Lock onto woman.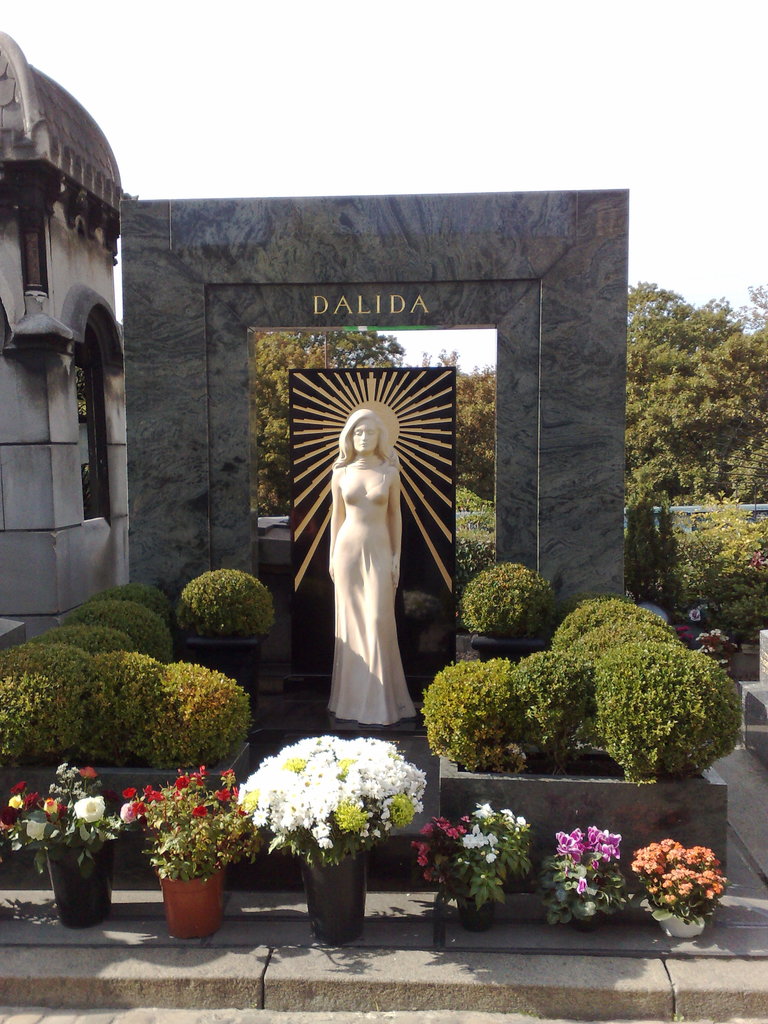
Locked: detection(309, 367, 429, 749).
